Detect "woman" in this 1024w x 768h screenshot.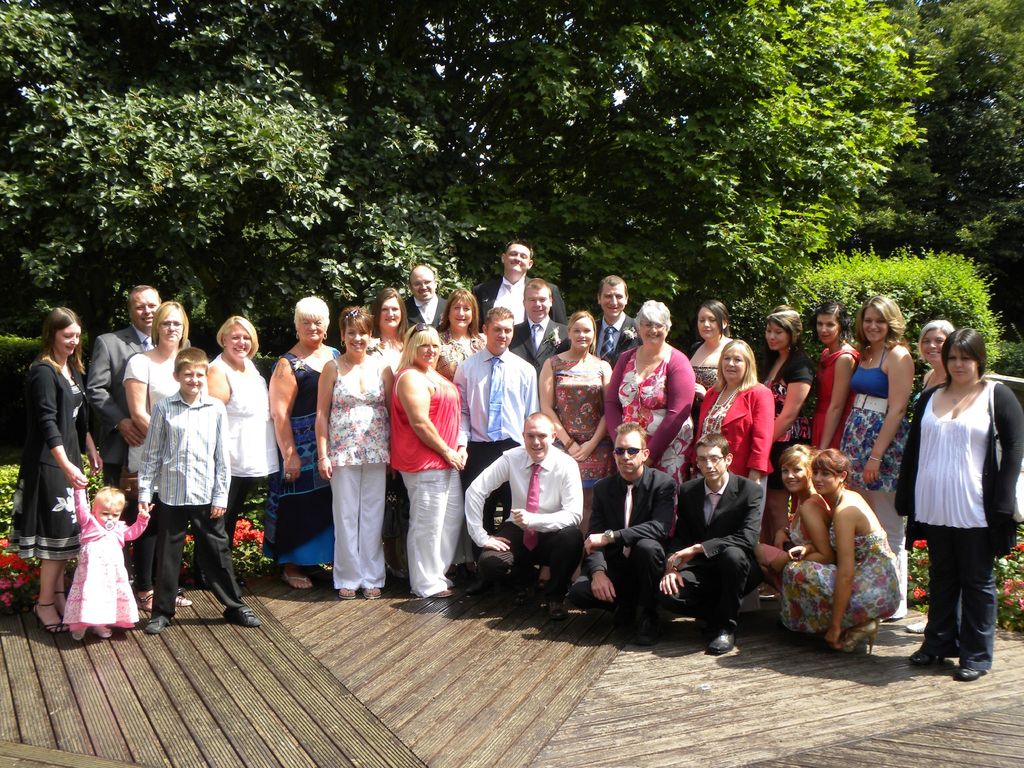
Detection: x1=778 y1=454 x2=900 y2=653.
